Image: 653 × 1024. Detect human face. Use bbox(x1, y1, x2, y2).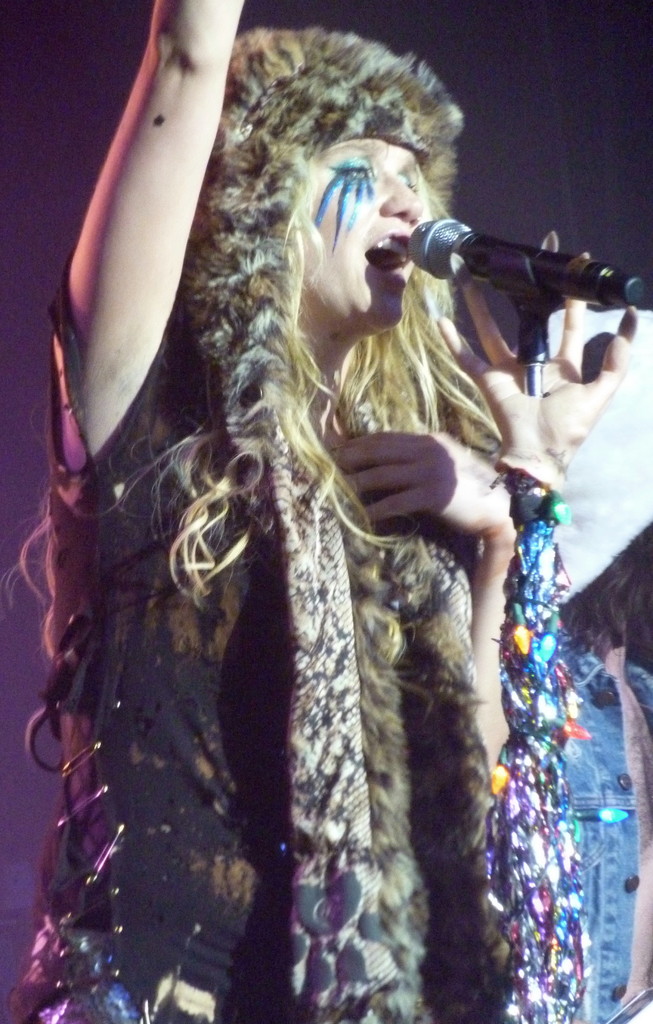
bbox(309, 134, 437, 349).
